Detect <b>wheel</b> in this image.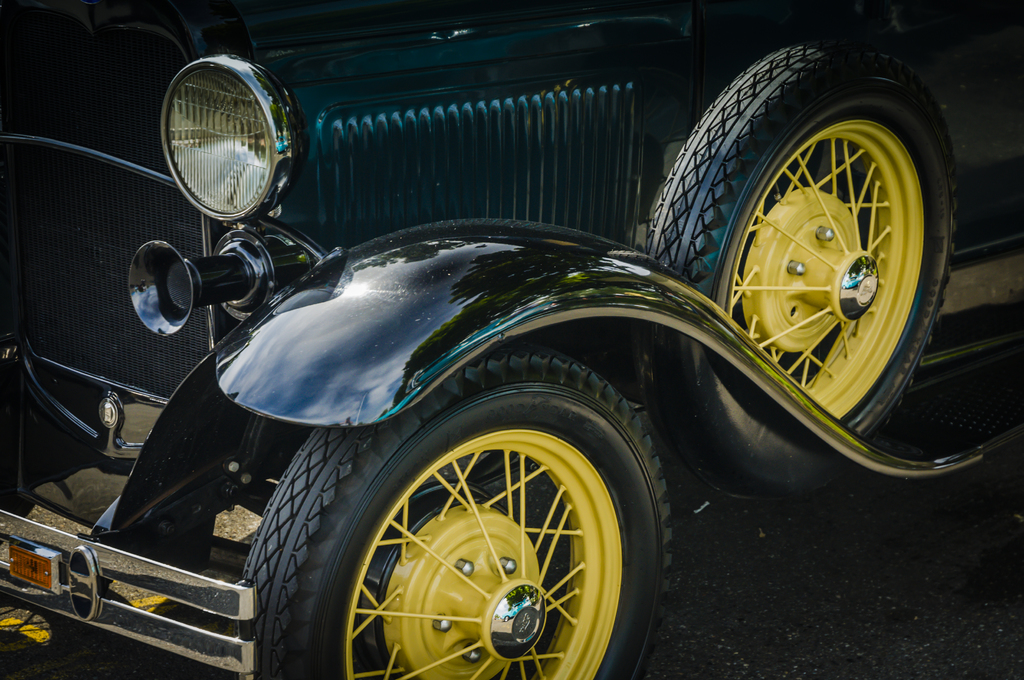
Detection: bbox=(648, 36, 960, 439).
